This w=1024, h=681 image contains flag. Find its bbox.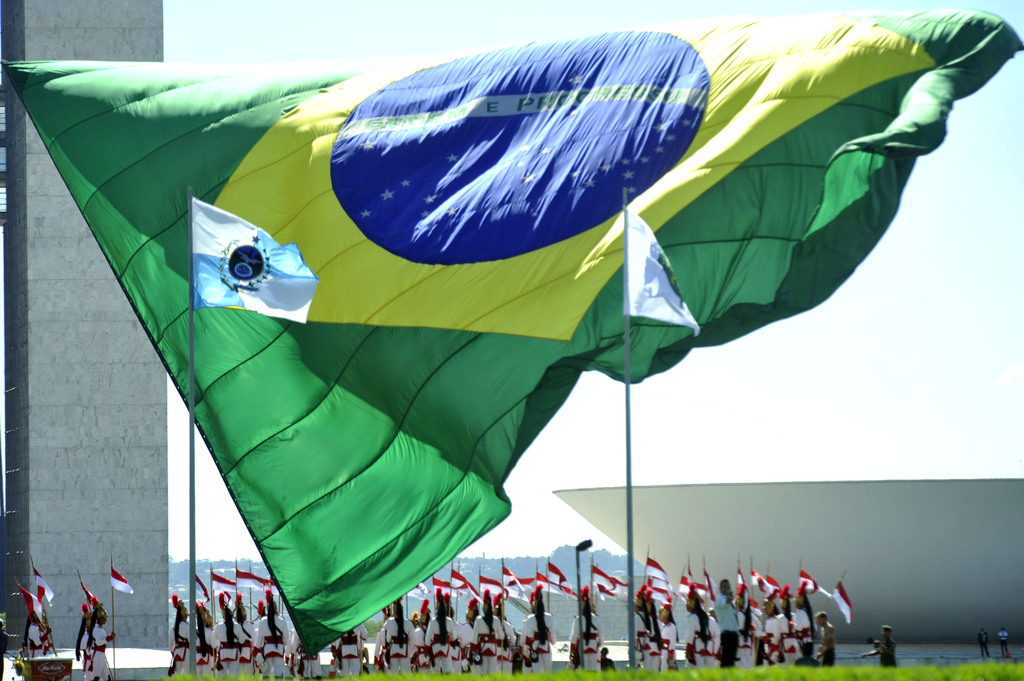
crop(748, 565, 780, 603).
